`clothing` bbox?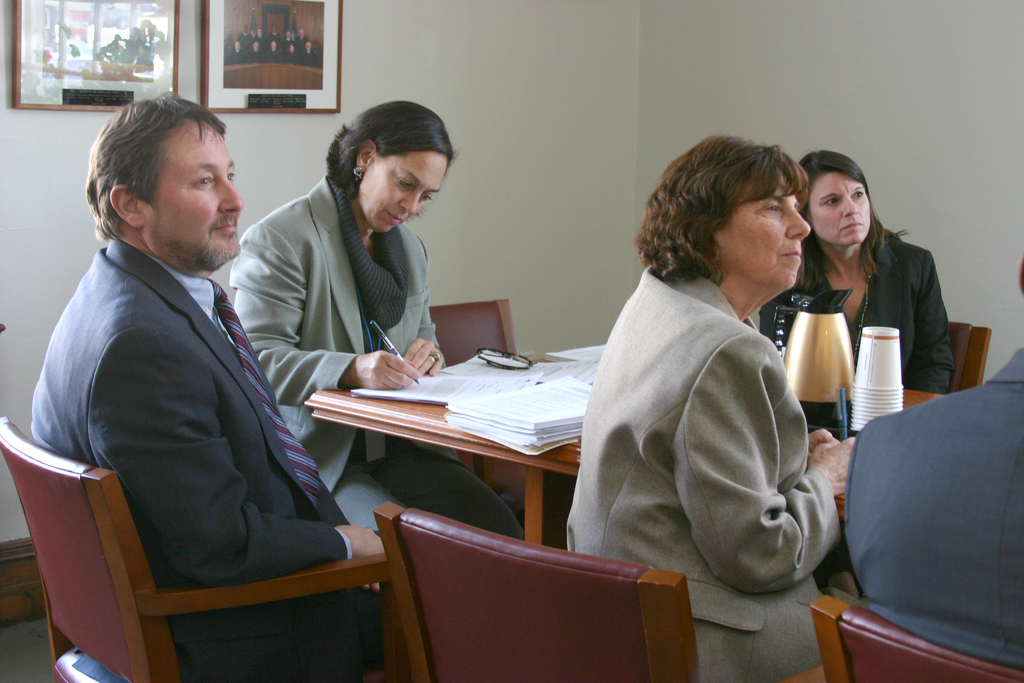
x1=230, y1=176, x2=527, y2=536
